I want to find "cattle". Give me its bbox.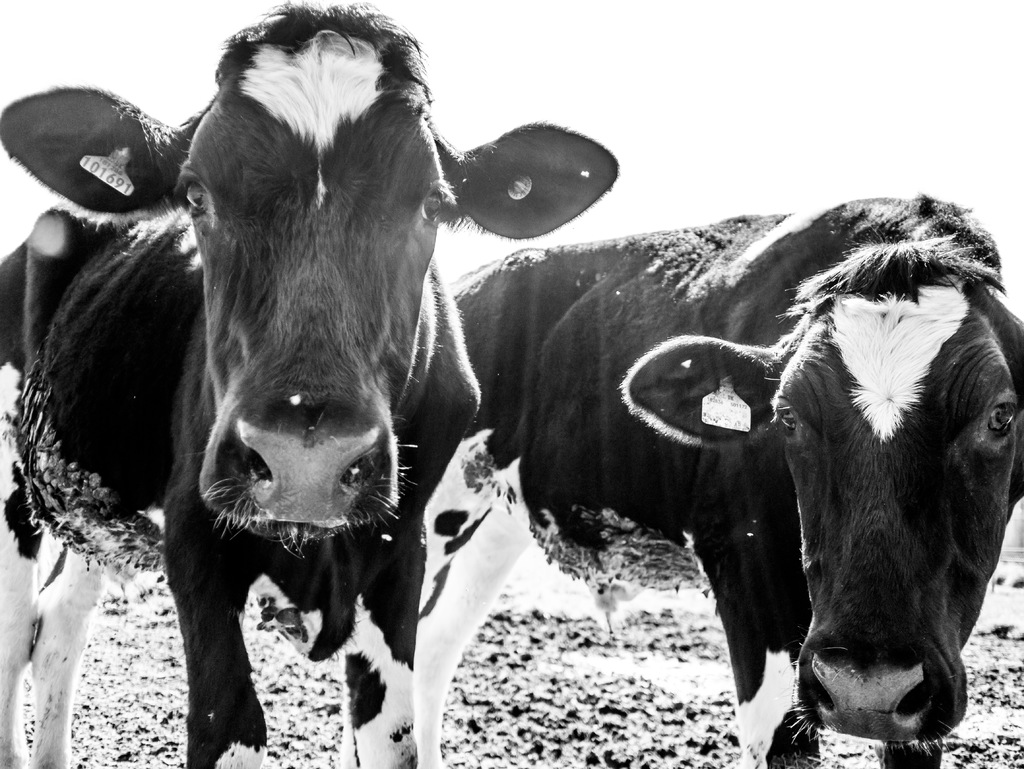
locate(7, 36, 624, 768).
